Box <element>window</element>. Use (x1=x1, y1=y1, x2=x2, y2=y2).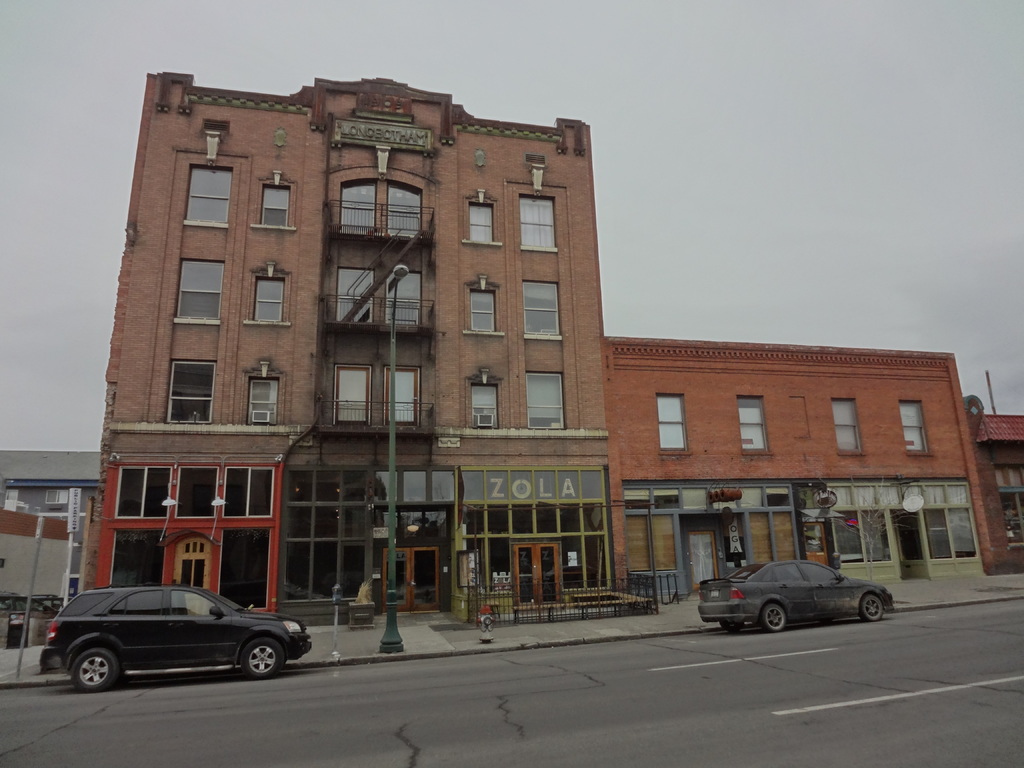
(x1=657, y1=388, x2=692, y2=452).
